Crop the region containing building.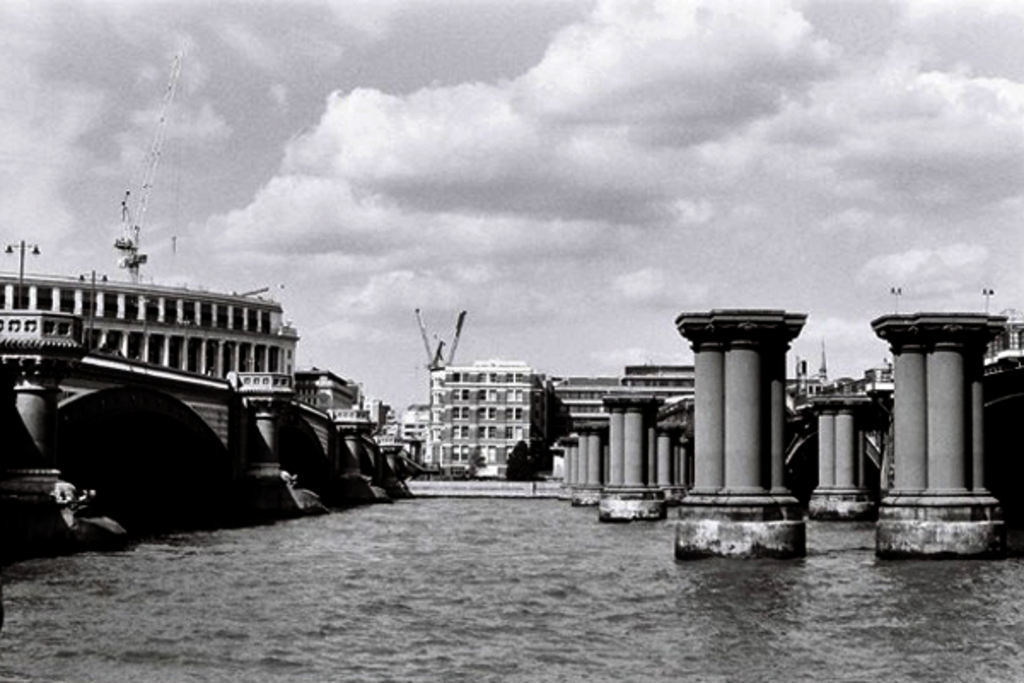
Crop region: [783,357,889,406].
